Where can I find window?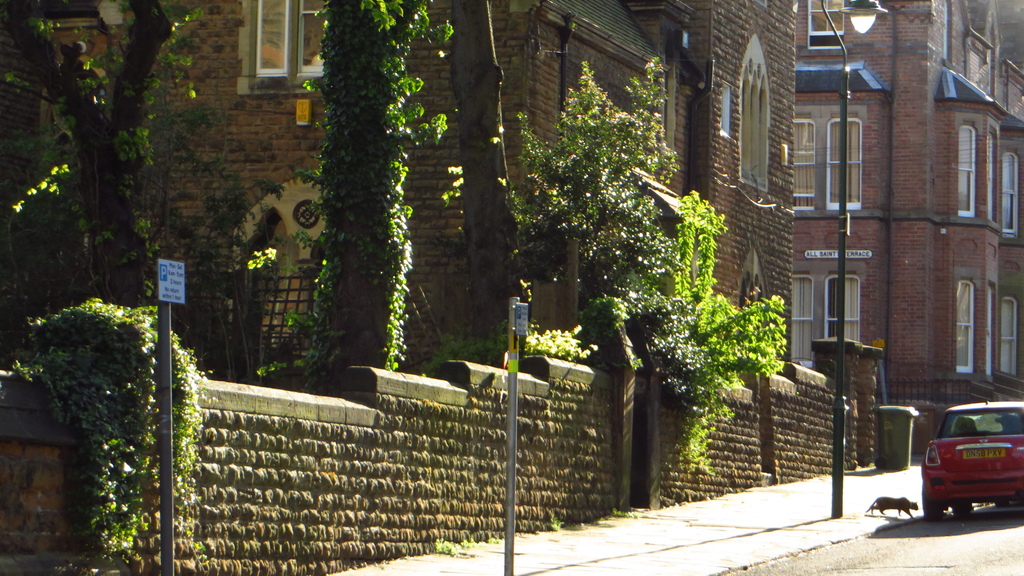
You can find it at (810,0,842,49).
